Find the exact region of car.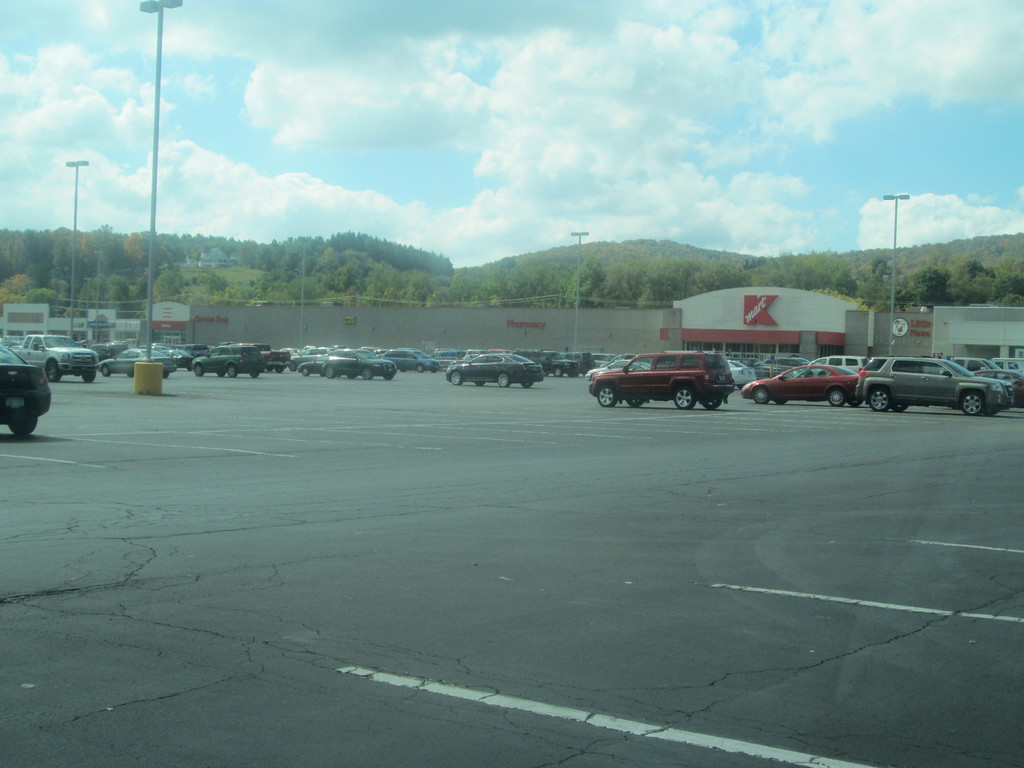
Exact region: bbox=(753, 358, 863, 412).
